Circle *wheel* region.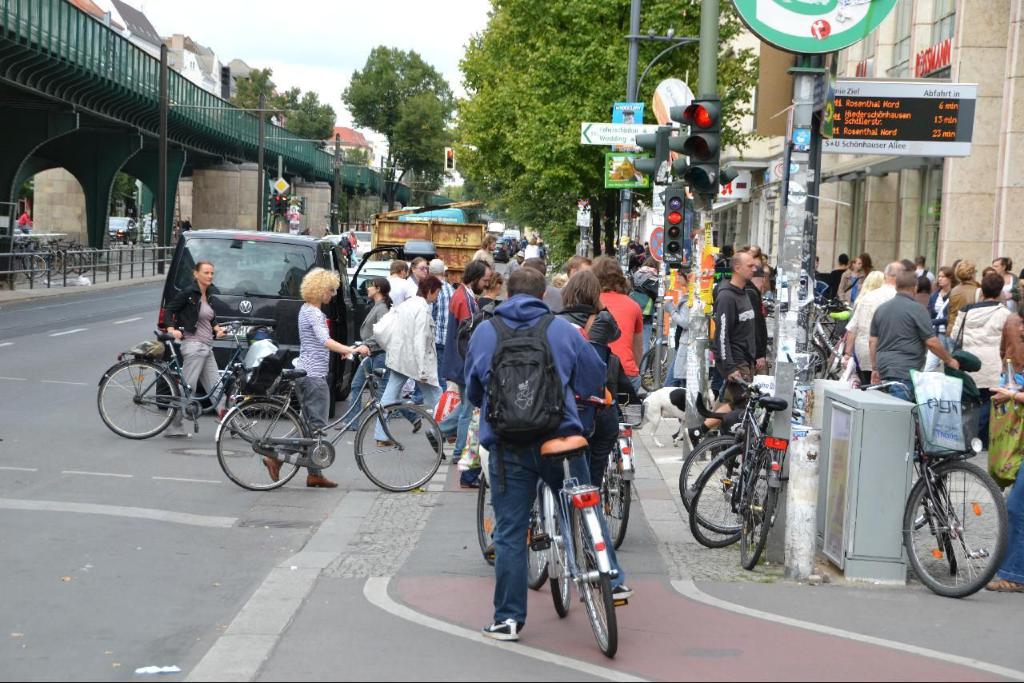
Region: <region>97, 363, 176, 440</region>.
